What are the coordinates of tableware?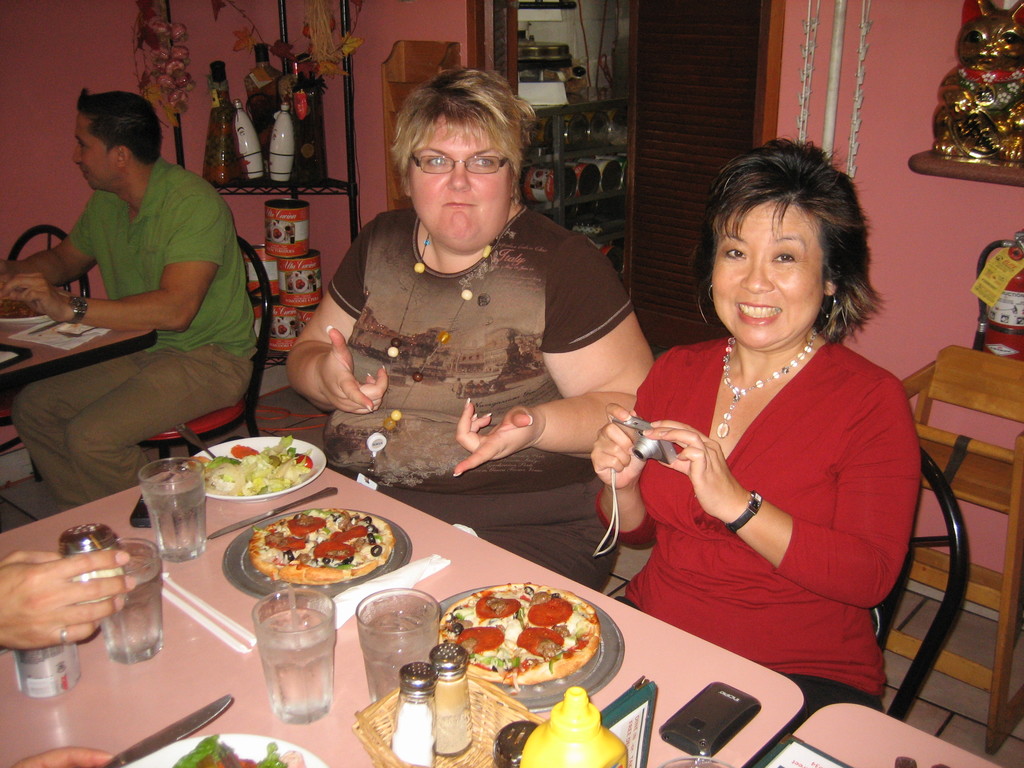
x1=60, y1=326, x2=98, y2=337.
